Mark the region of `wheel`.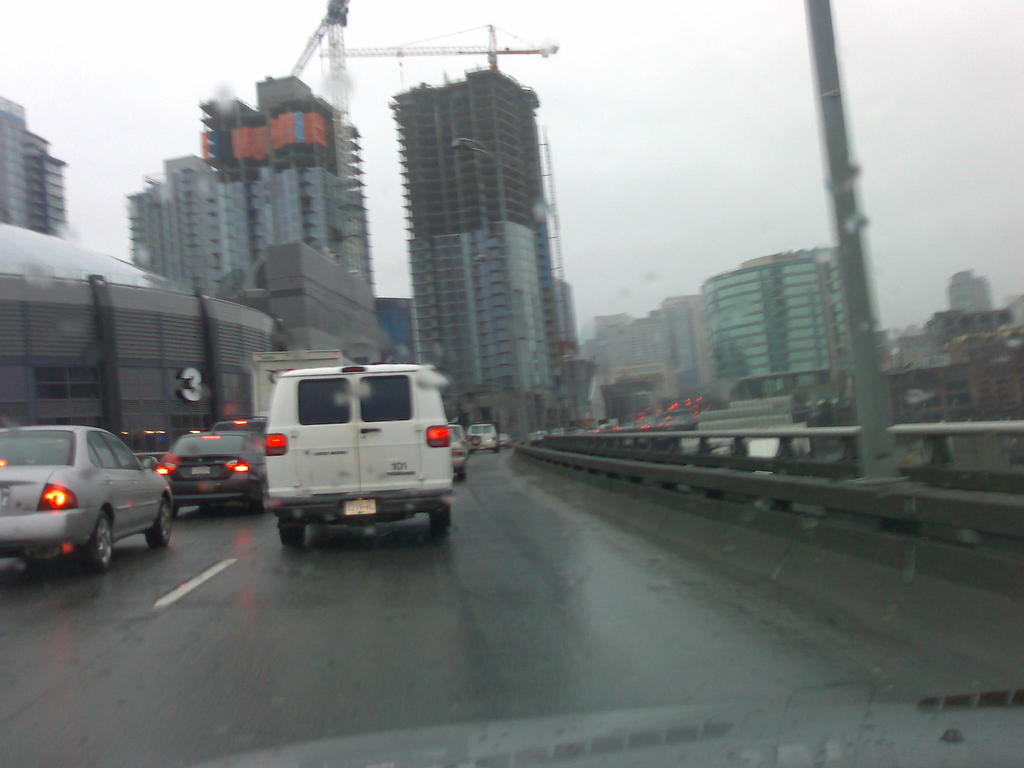
Region: 431 506 450 538.
